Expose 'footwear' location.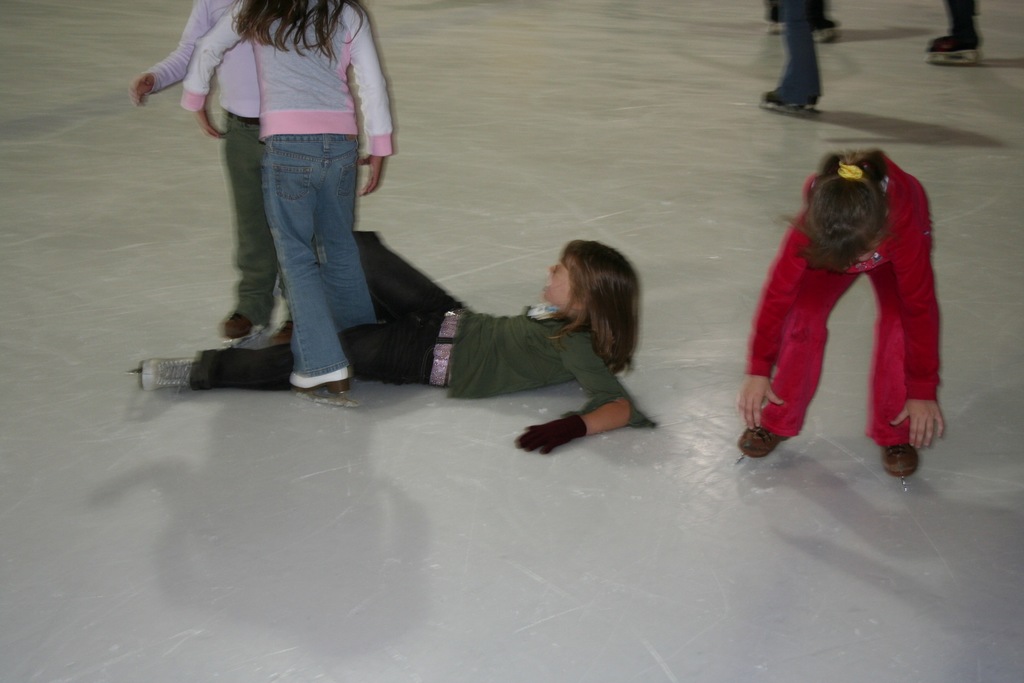
Exposed at pyautogui.locateOnScreen(877, 444, 924, 475).
